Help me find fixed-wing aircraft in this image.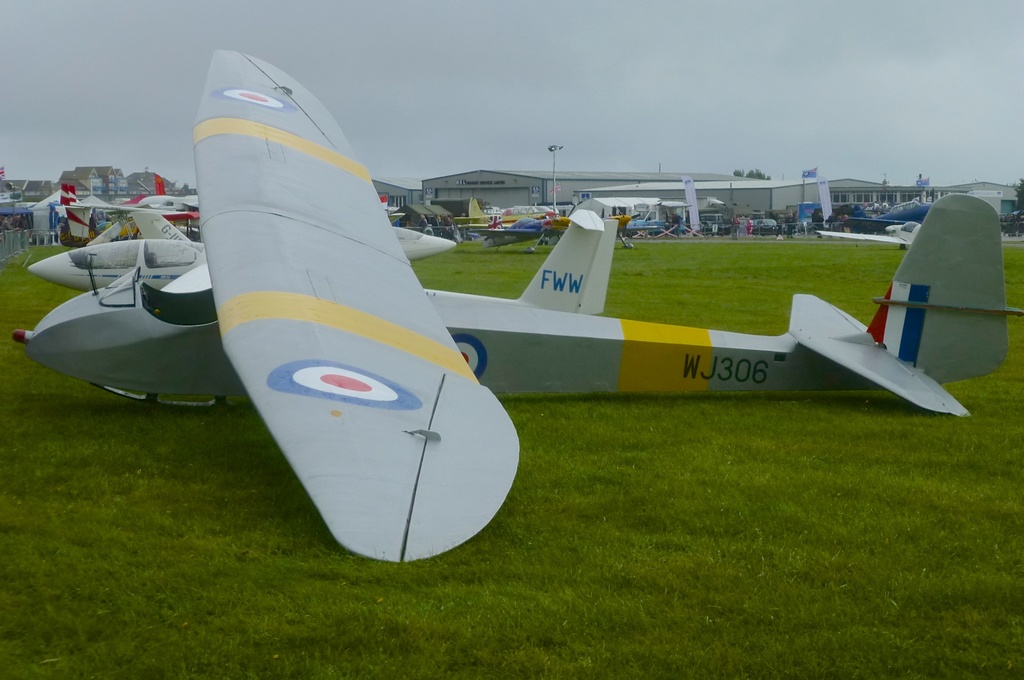
Found it: select_region(815, 220, 924, 252).
